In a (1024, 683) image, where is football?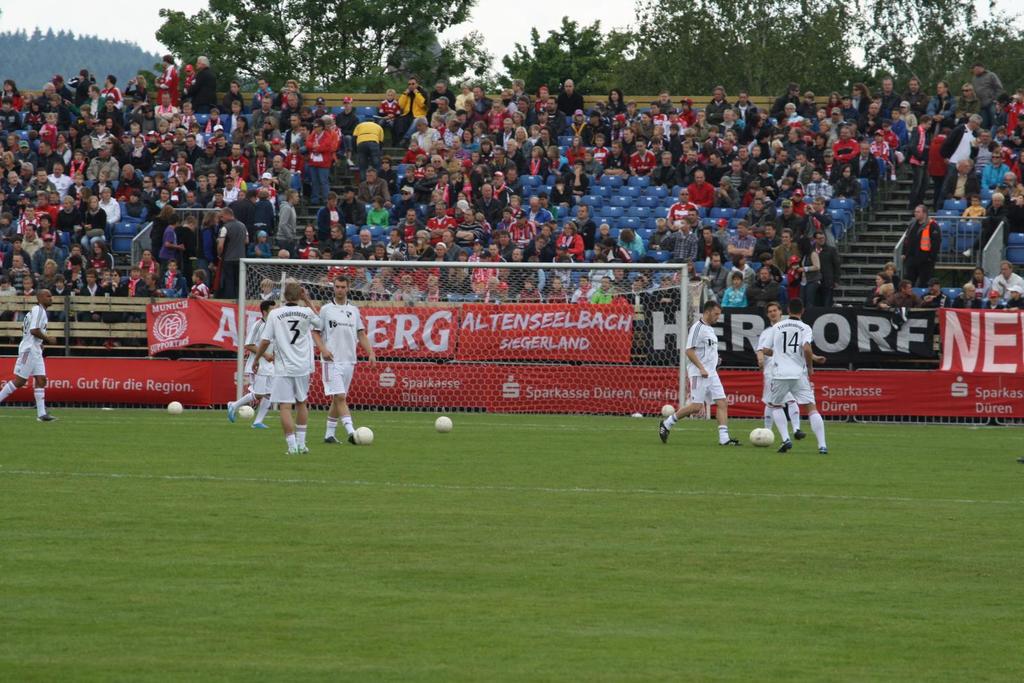
747, 424, 773, 449.
